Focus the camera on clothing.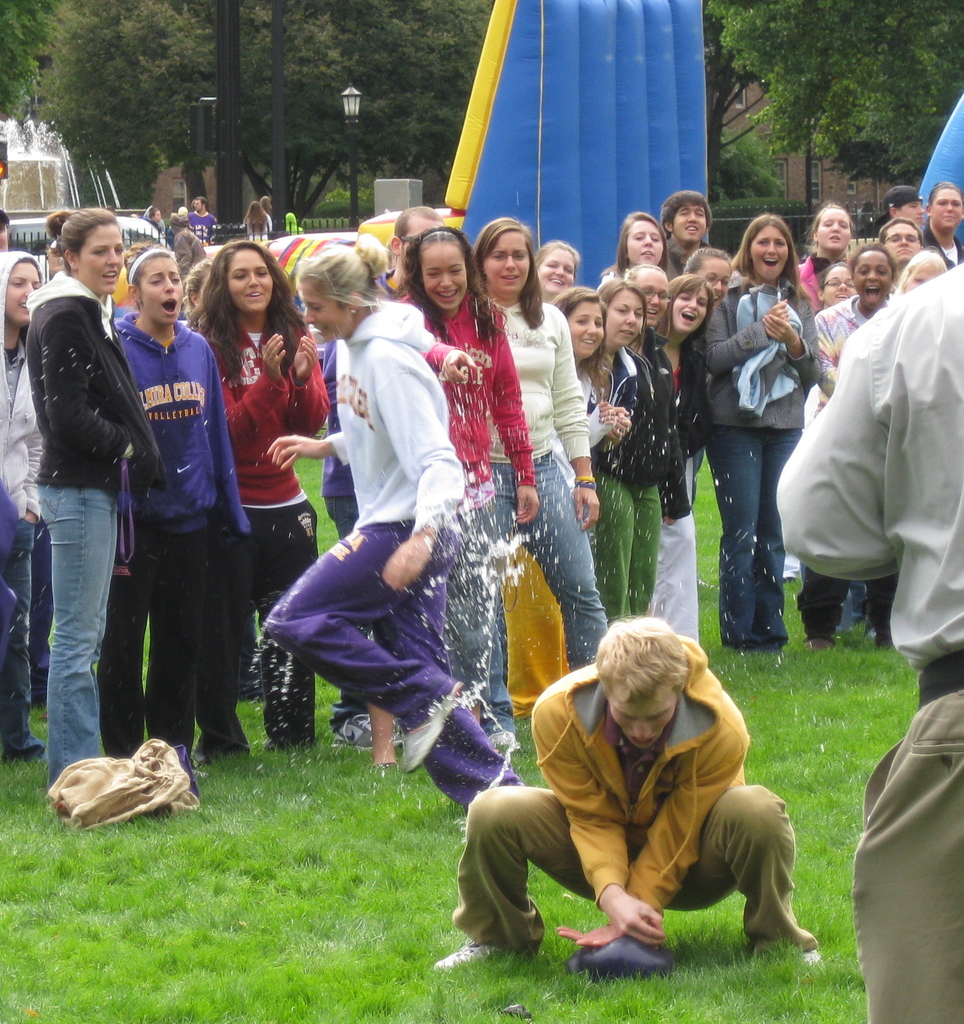
Focus region: pyautogui.locateOnScreen(453, 636, 813, 951).
